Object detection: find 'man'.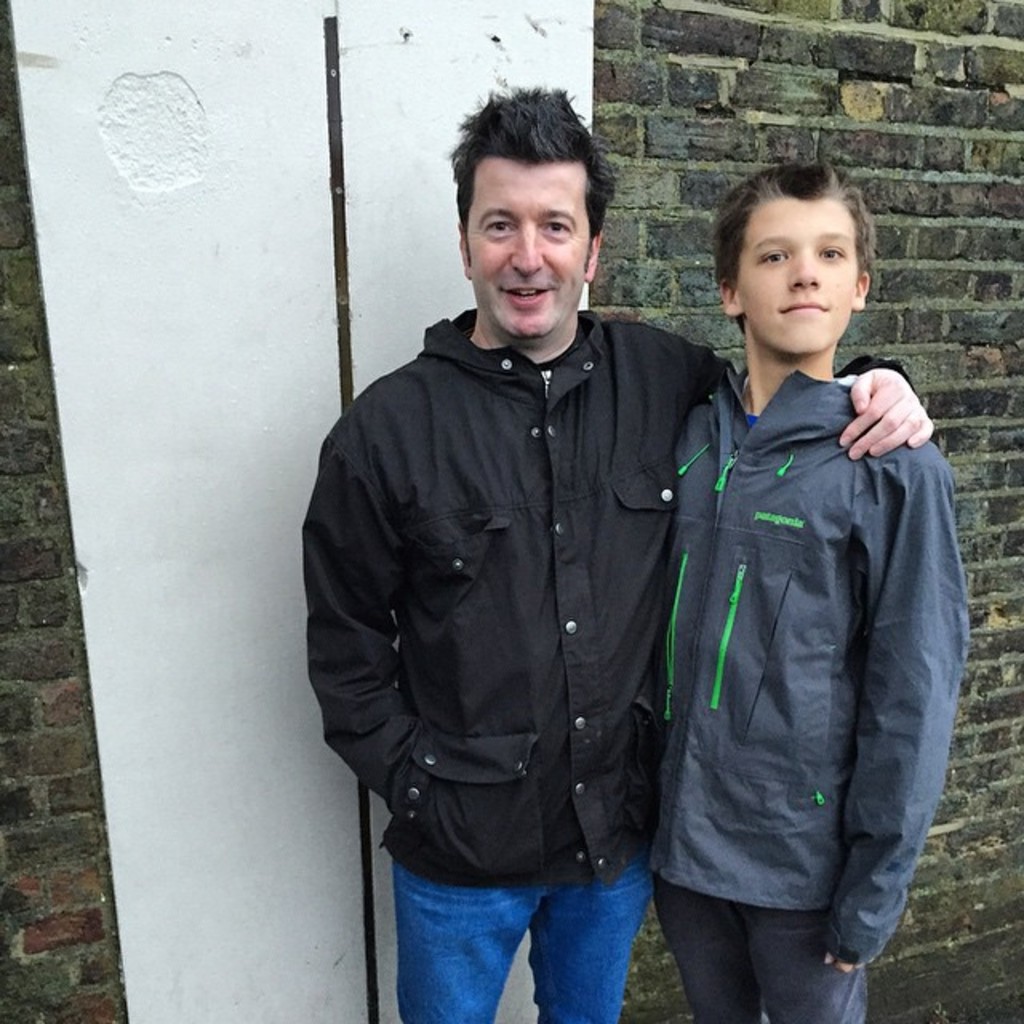
x1=304, y1=80, x2=941, y2=1022.
